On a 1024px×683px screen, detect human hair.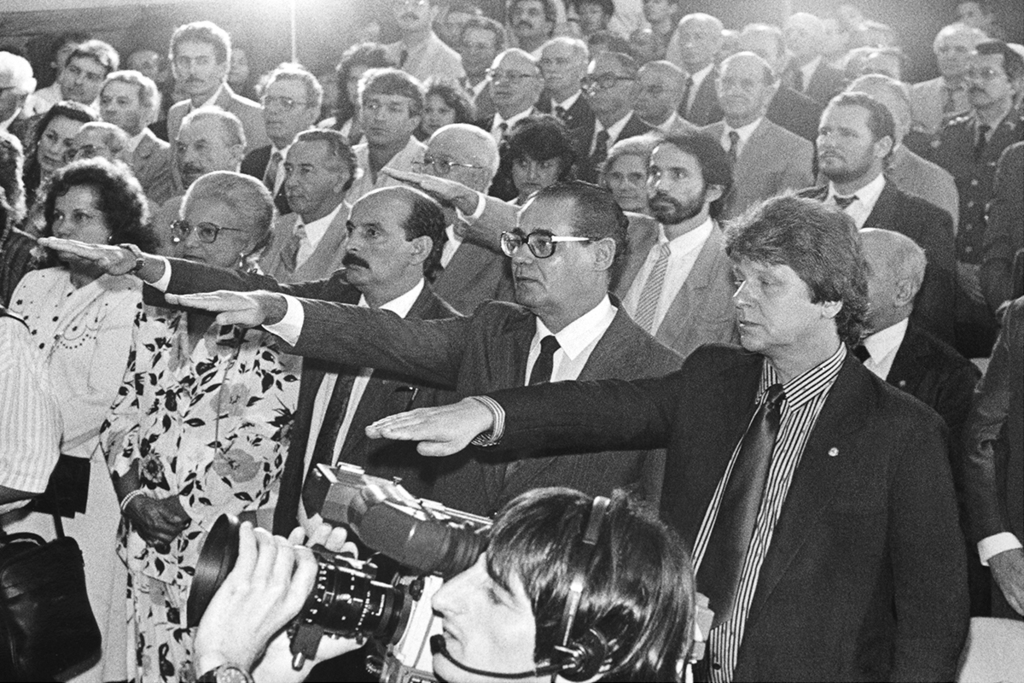
[left=82, top=119, right=133, bottom=161].
